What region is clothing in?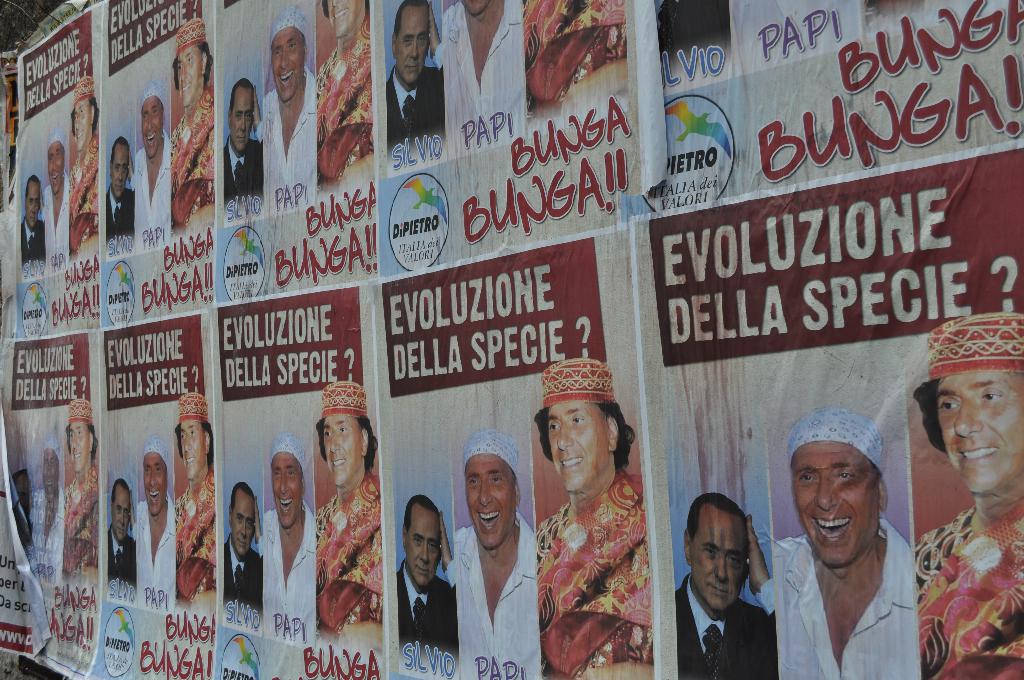
{"x1": 521, "y1": 0, "x2": 630, "y2": 127}.
